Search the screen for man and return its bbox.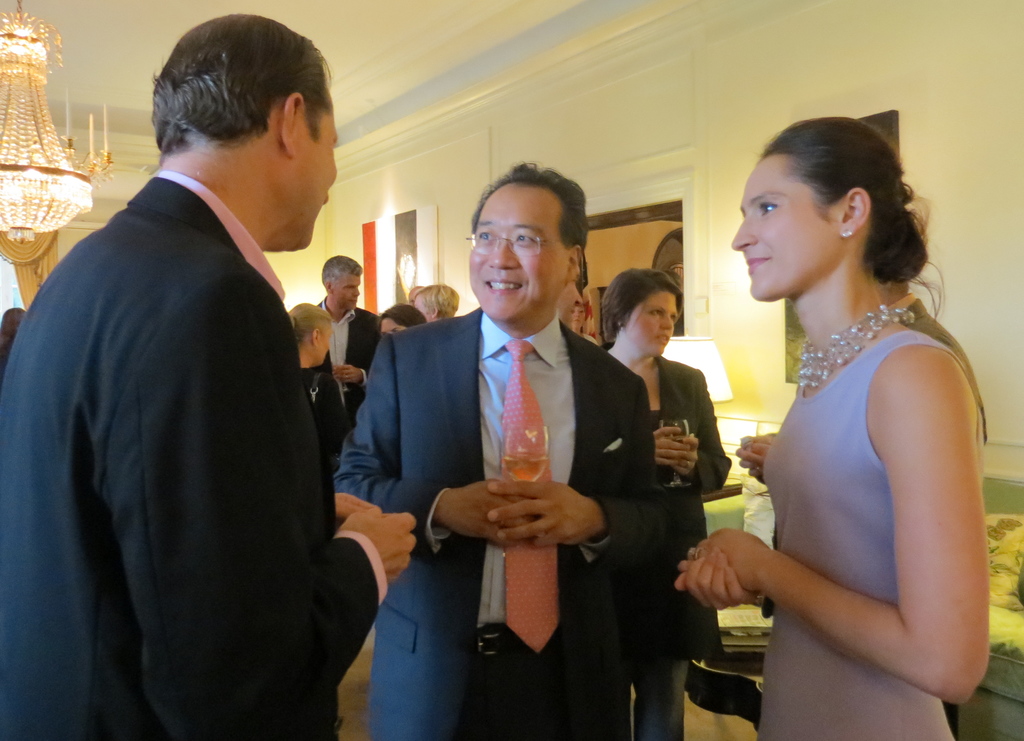
Found: 1, 10, 419, 740.
